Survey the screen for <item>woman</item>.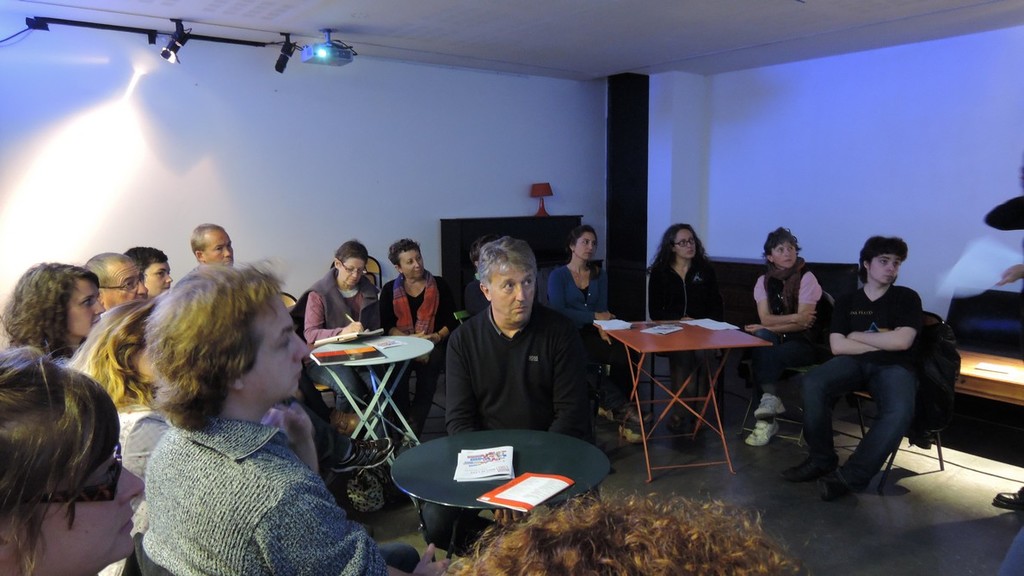
Survey found: x1=375, y1=235, x2=457, y2=440.
